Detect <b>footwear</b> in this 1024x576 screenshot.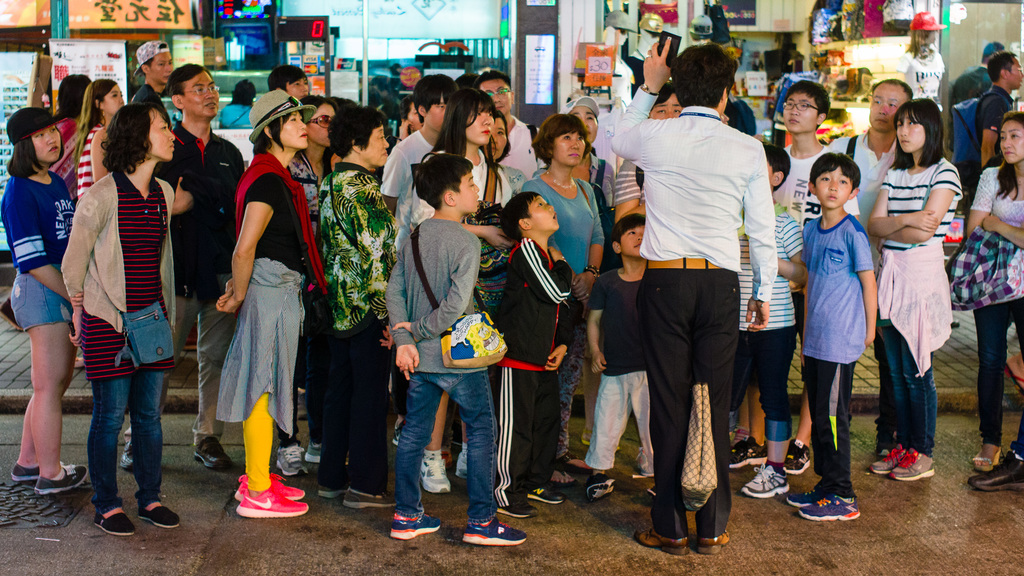
Detection: x1=734 y1=460 x2=792 y2=500.
